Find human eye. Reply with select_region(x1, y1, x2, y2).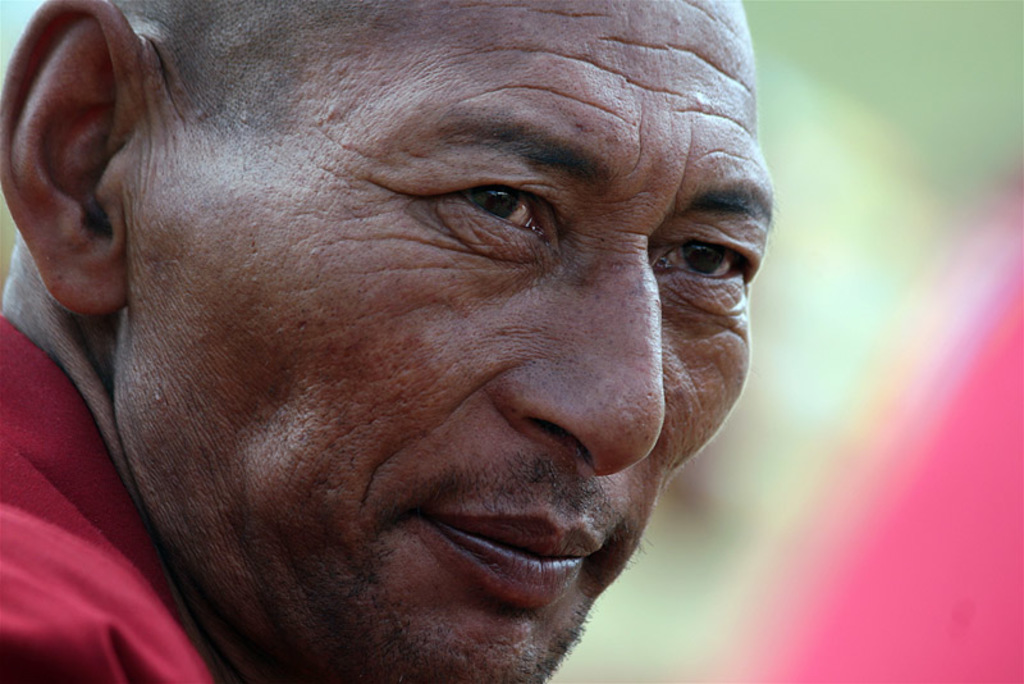
select_region(457, 174, 556, 232).
